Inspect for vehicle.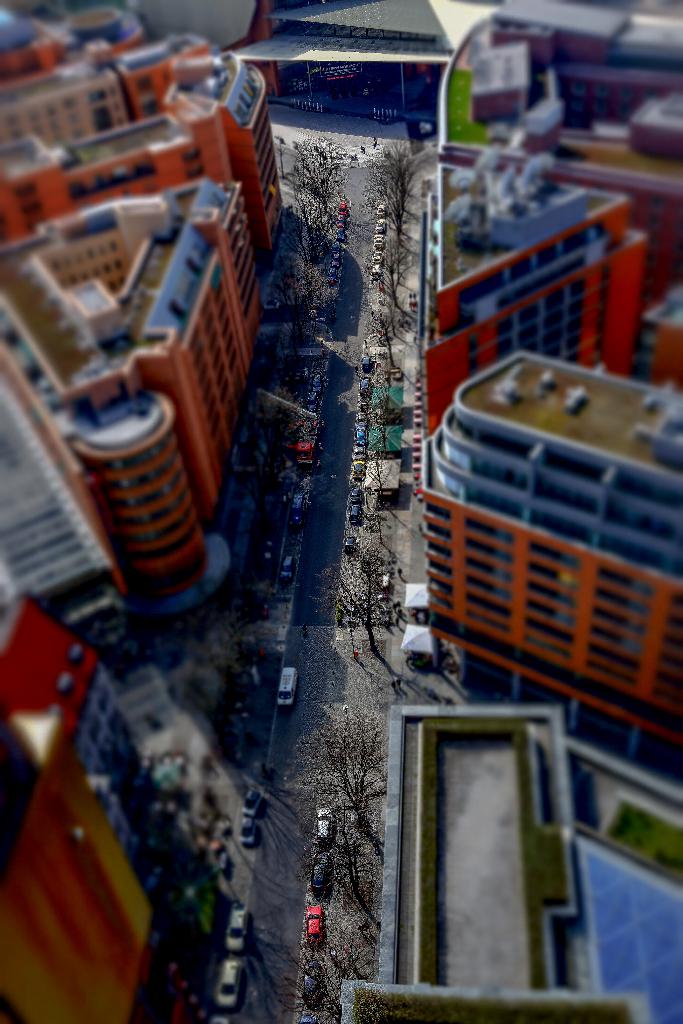
Inspection: <region>282, 493, 301, 519</region>.
